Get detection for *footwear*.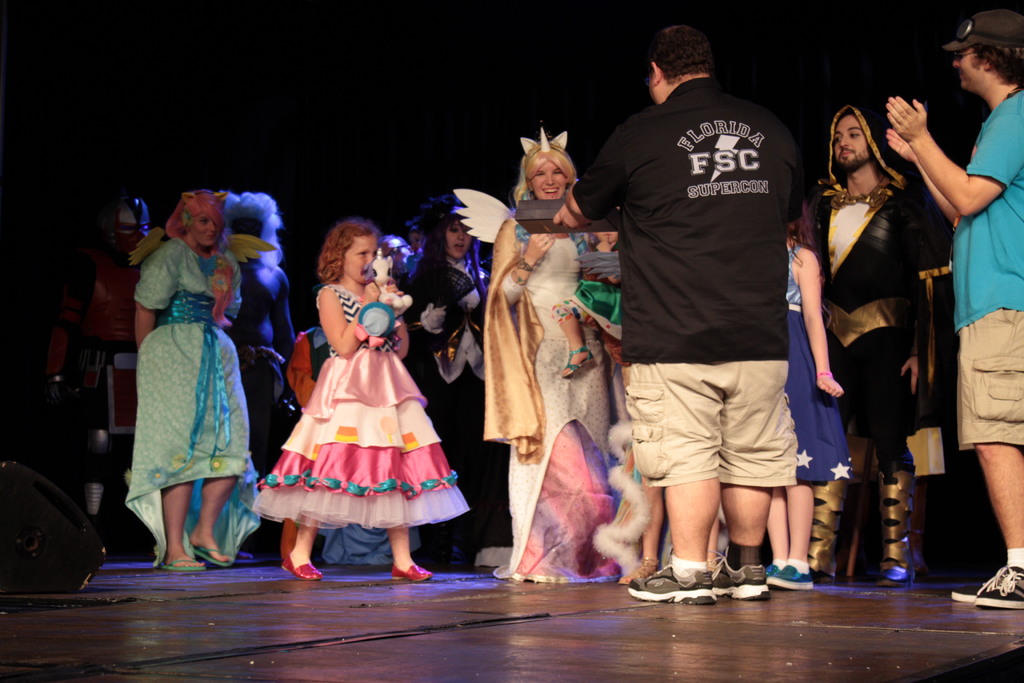
Detection: bbox=(956, 557, 1023, 595).
